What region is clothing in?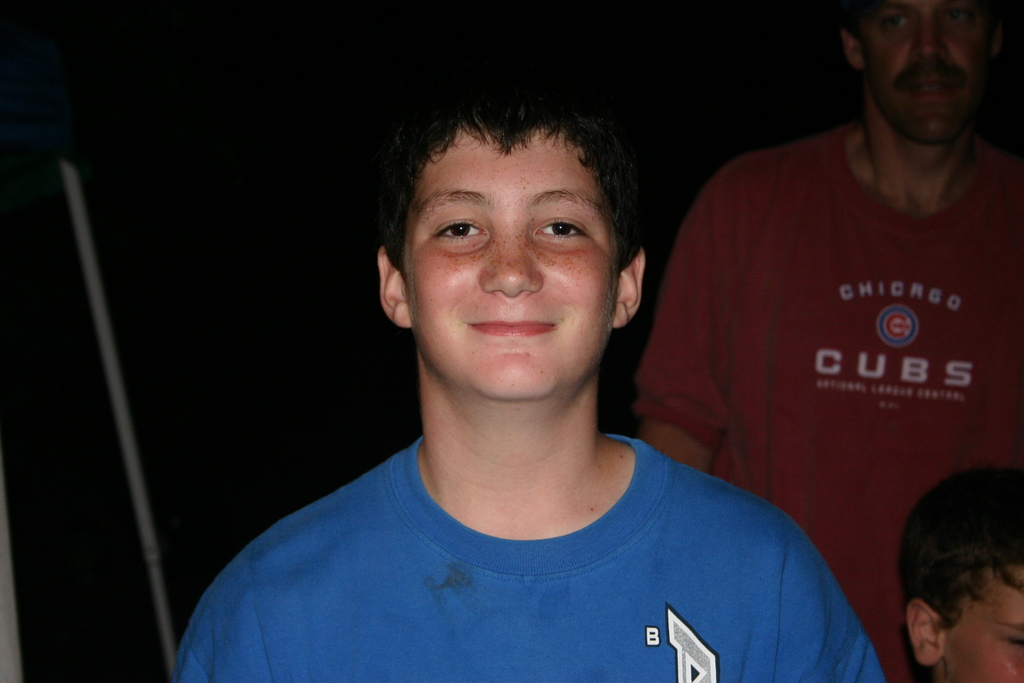
<box>175,424,886,682</box>.
